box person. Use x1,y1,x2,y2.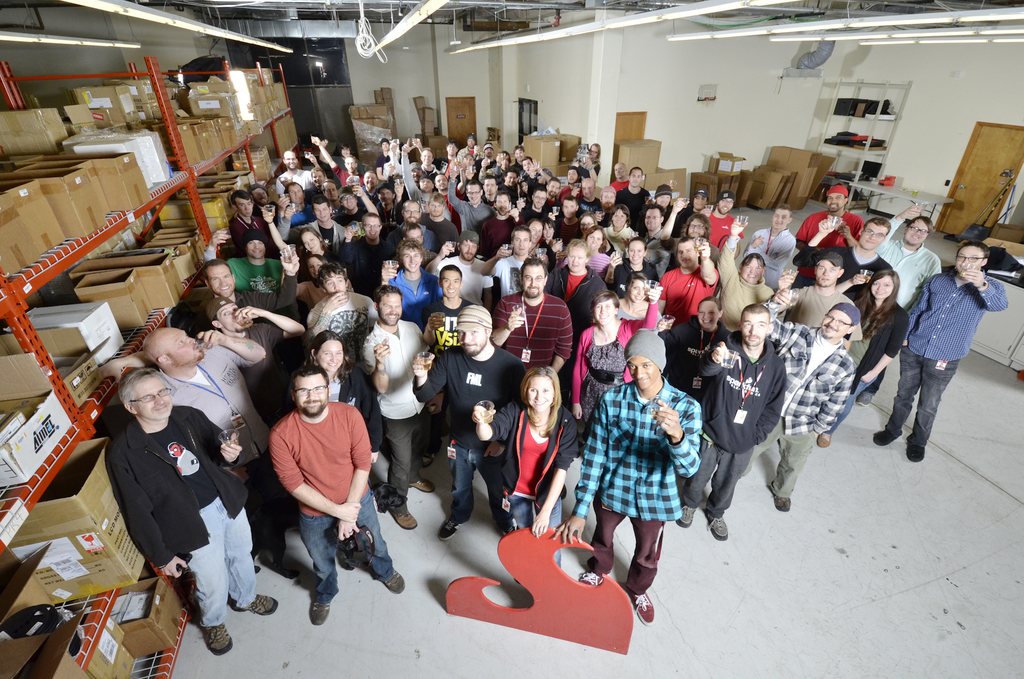
751,204,793,291.
